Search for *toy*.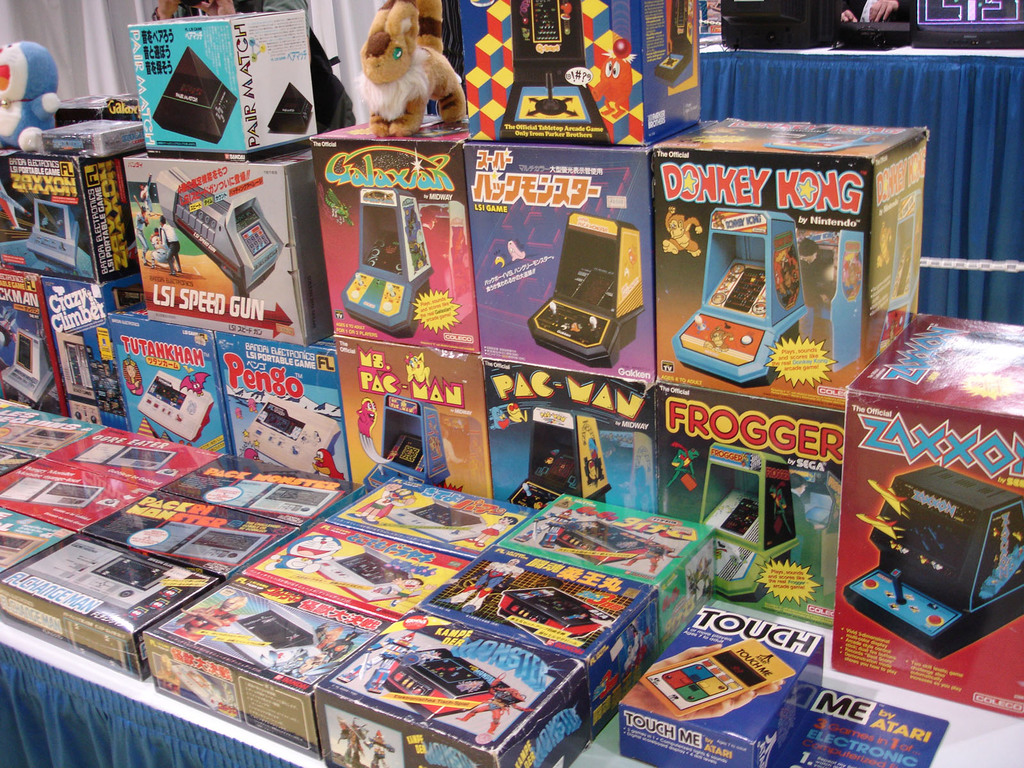
Found at 844:466:1023:658.
